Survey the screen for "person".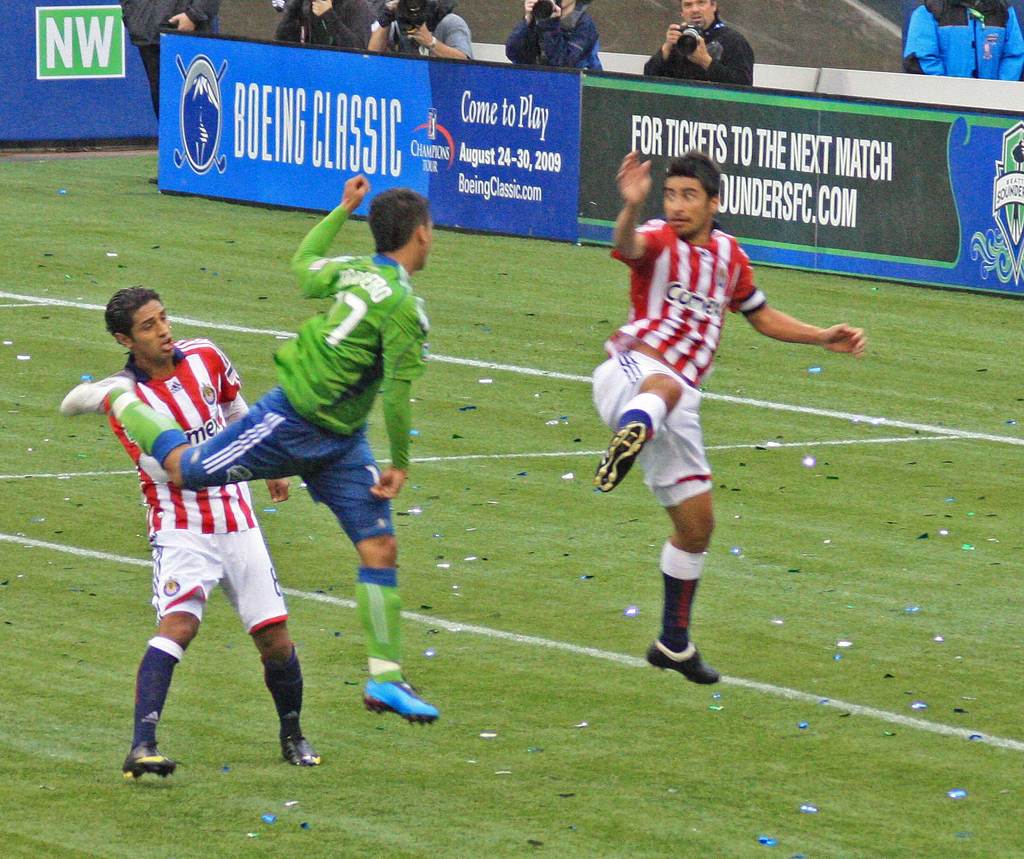
Survey found: <bbox>362, 0, 479, 59</bbox>.
